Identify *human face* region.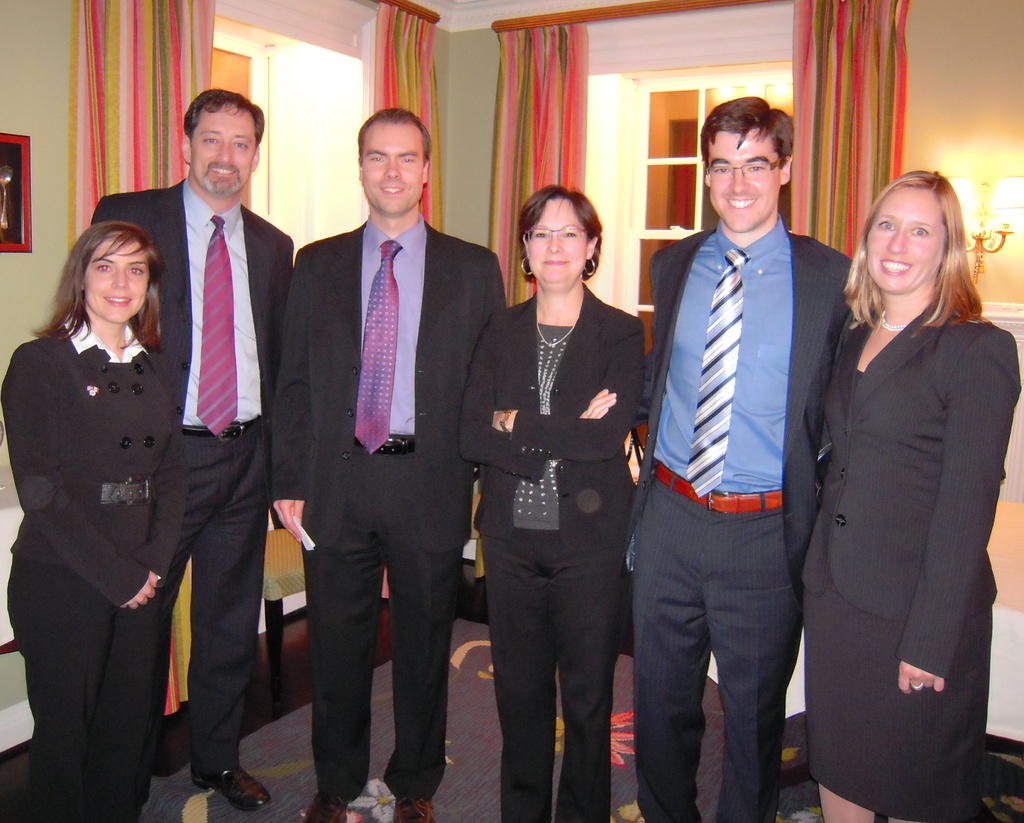
Region: (863, 189, 950, 297).
